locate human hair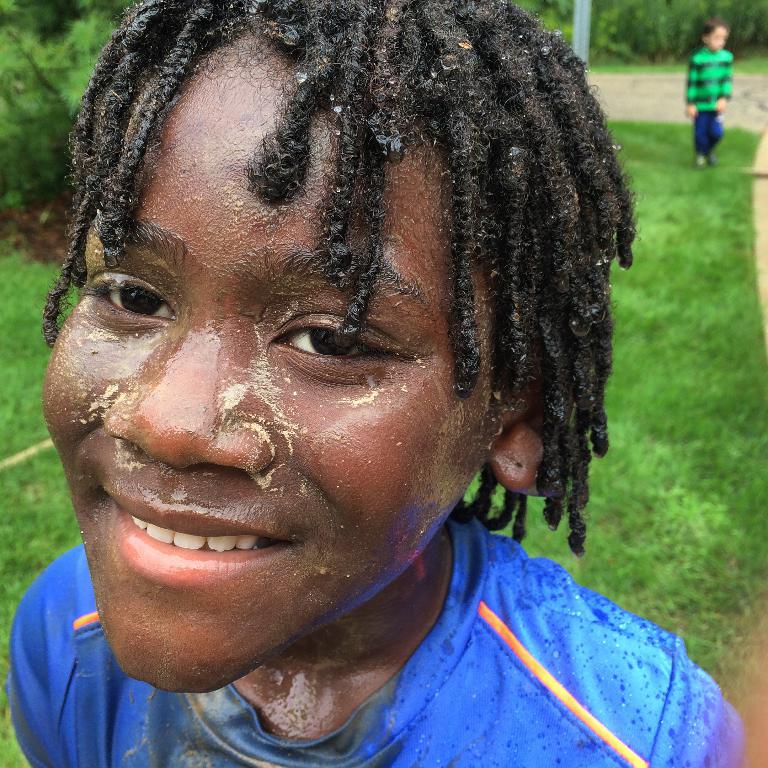
(700, 18, 730, 45)
